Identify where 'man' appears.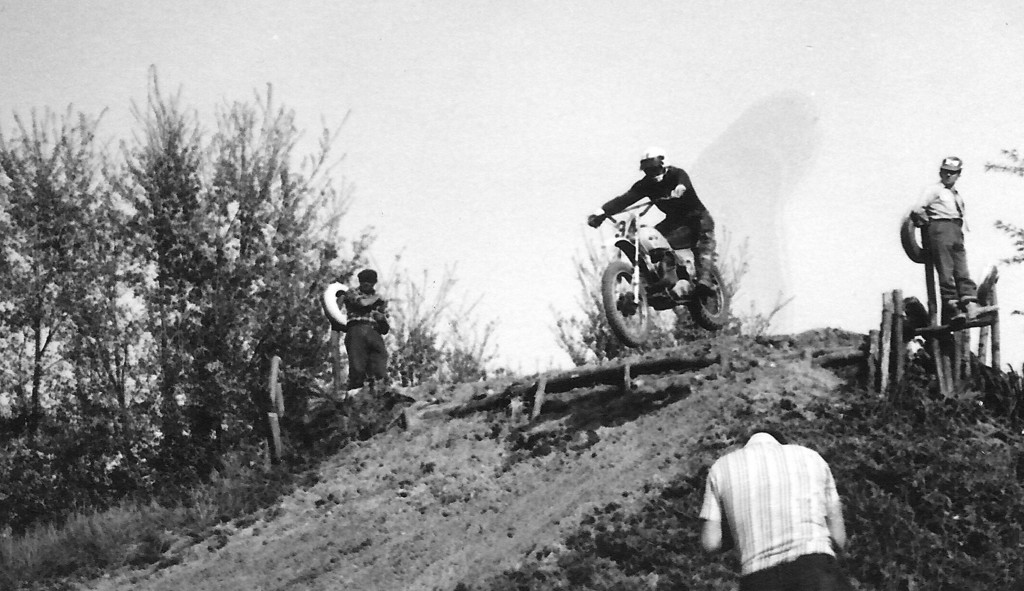
Appears at locate(342, 270, 390, 390).
